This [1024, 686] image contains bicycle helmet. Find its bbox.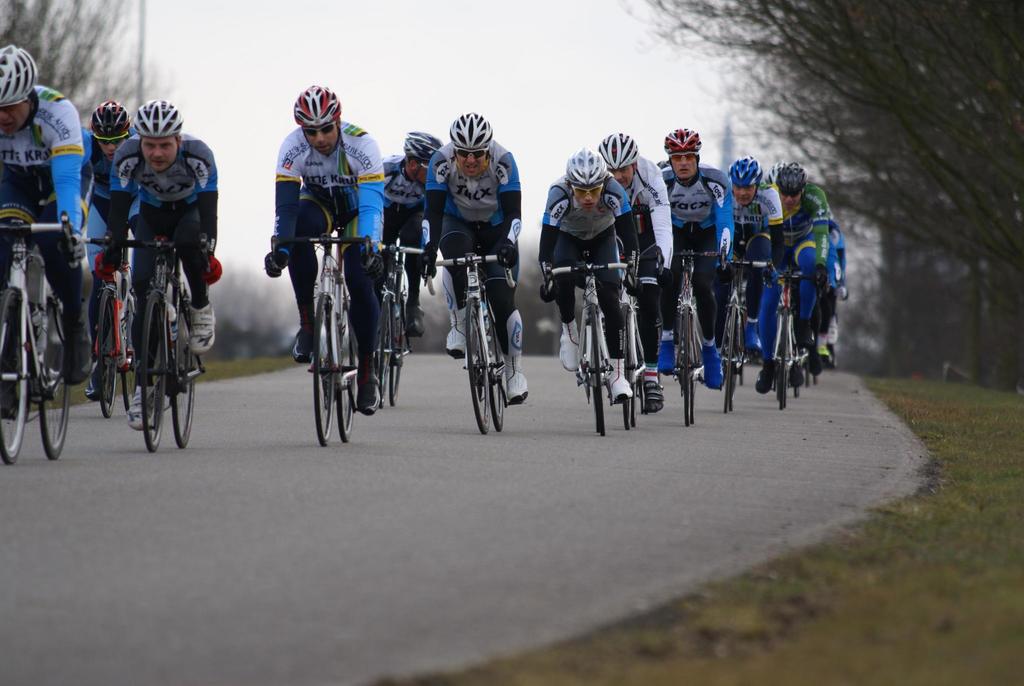
88:102:131:141.
